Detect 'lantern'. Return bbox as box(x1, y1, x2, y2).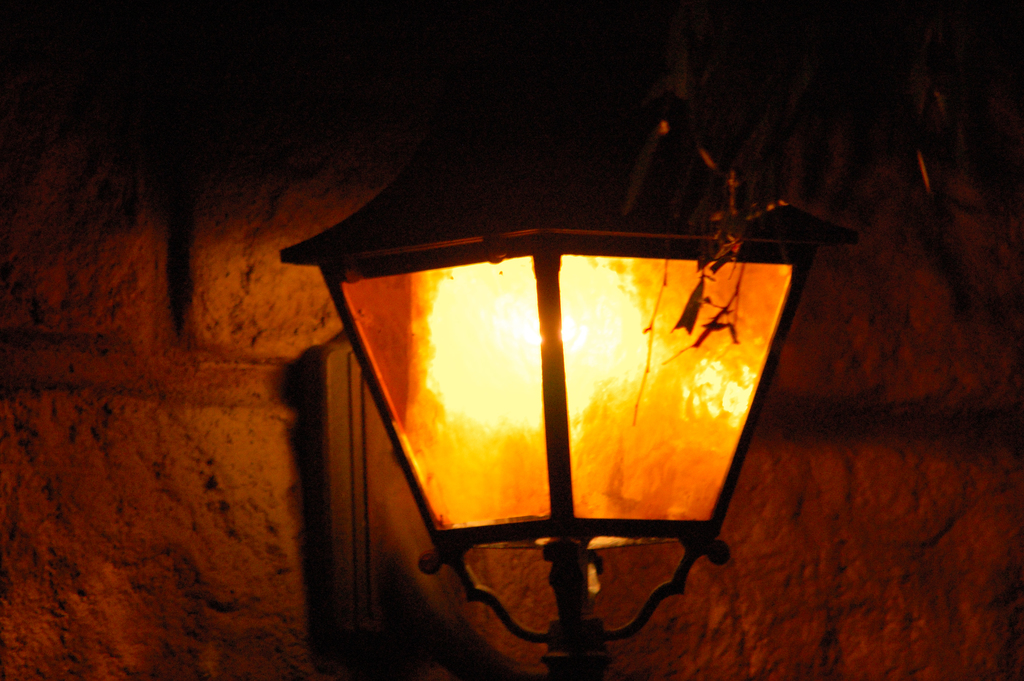
box(277, 73, 856, 680).
